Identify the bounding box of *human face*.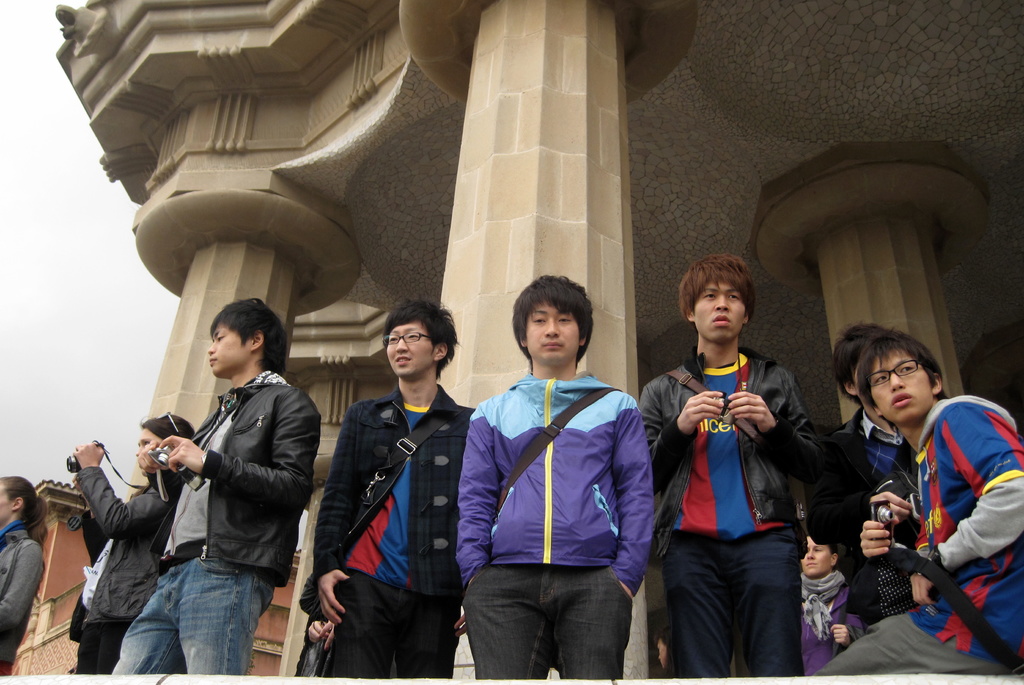
<region>133, 426, 165, 469</region>.
